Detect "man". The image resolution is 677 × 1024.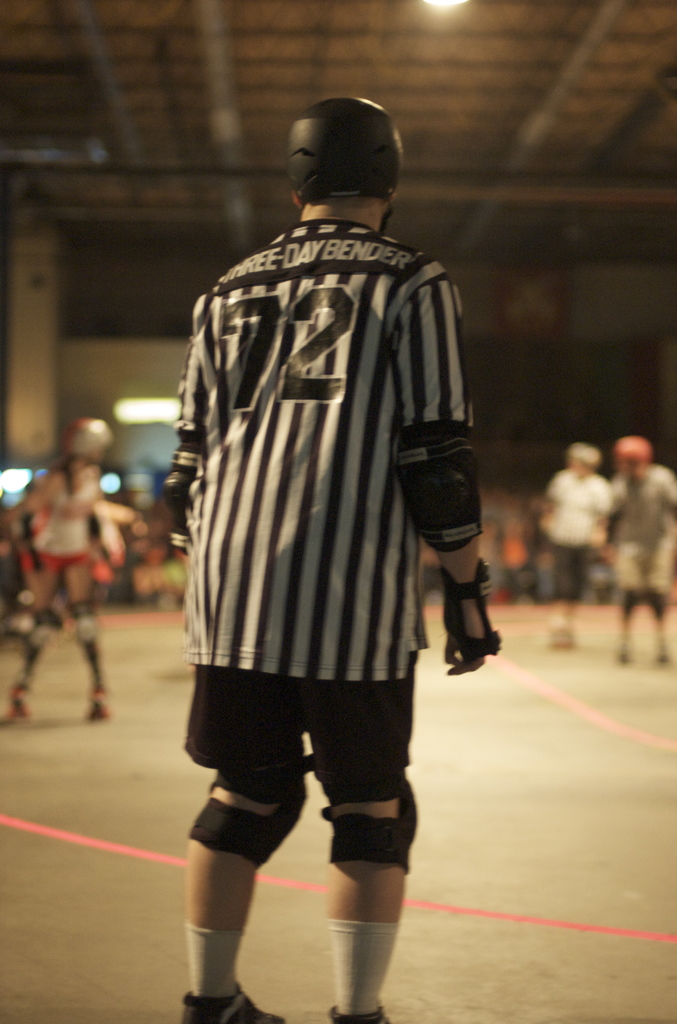
BBox(148, 104, 492, 976).
